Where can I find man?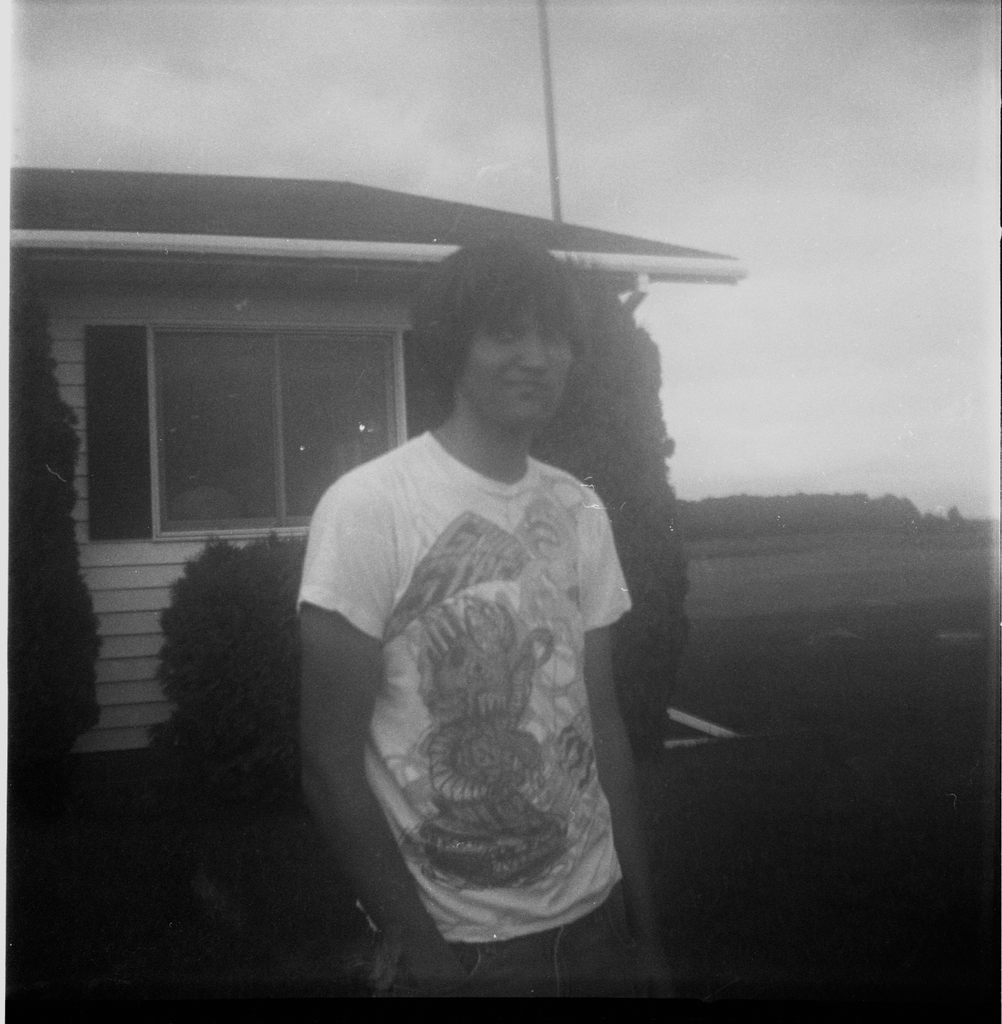
You can find it at detection(244, 269, 654, 961).
